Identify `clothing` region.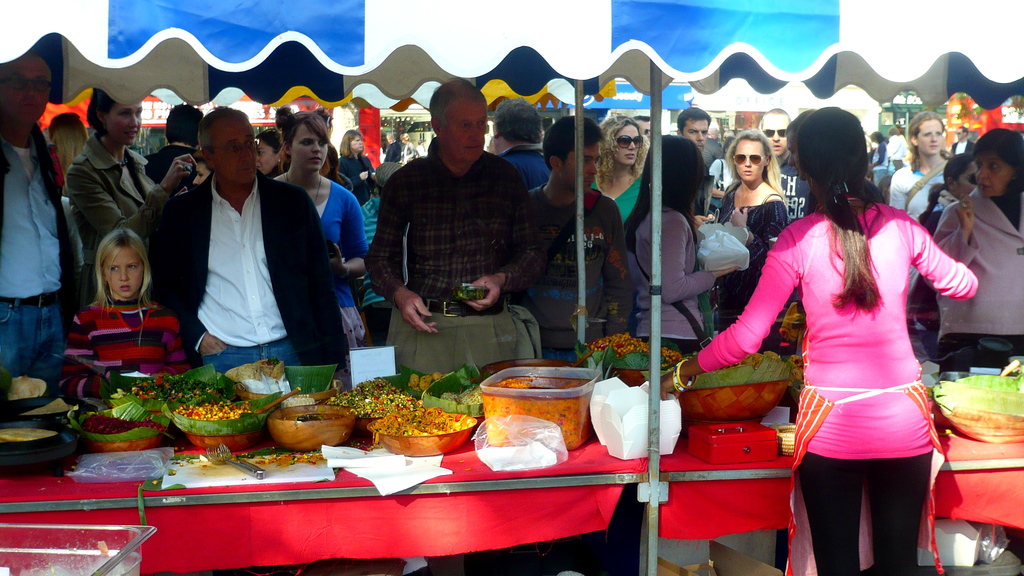
Region: BBox(789, 157, 810, 223).
